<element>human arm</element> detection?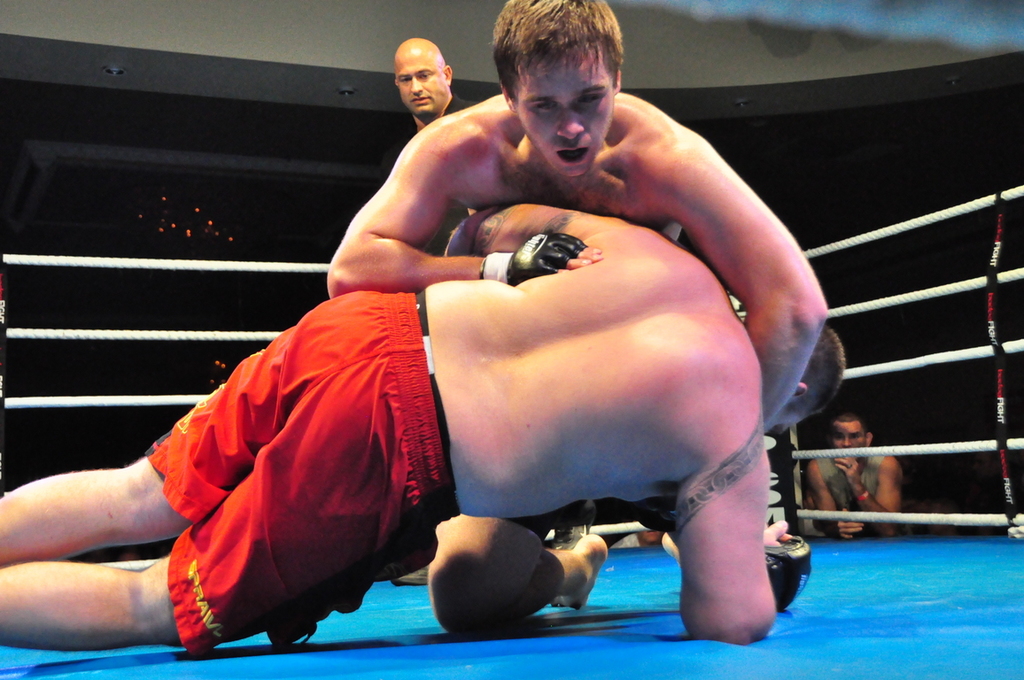
bbox=(806, 461, 871, 536)
